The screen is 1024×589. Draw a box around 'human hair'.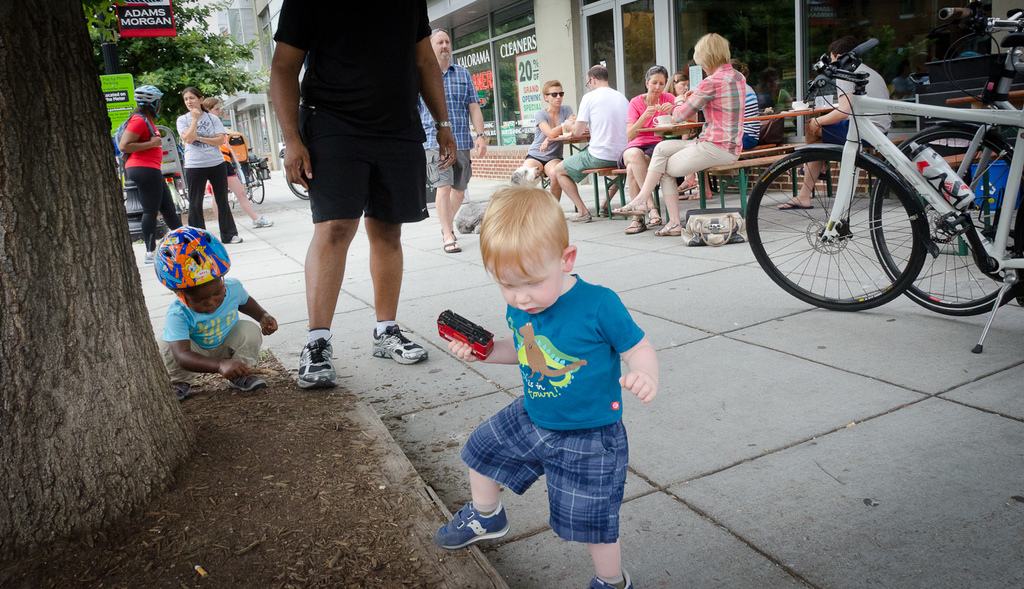
<bbox>687, 31, 739, 85</bbox>.
